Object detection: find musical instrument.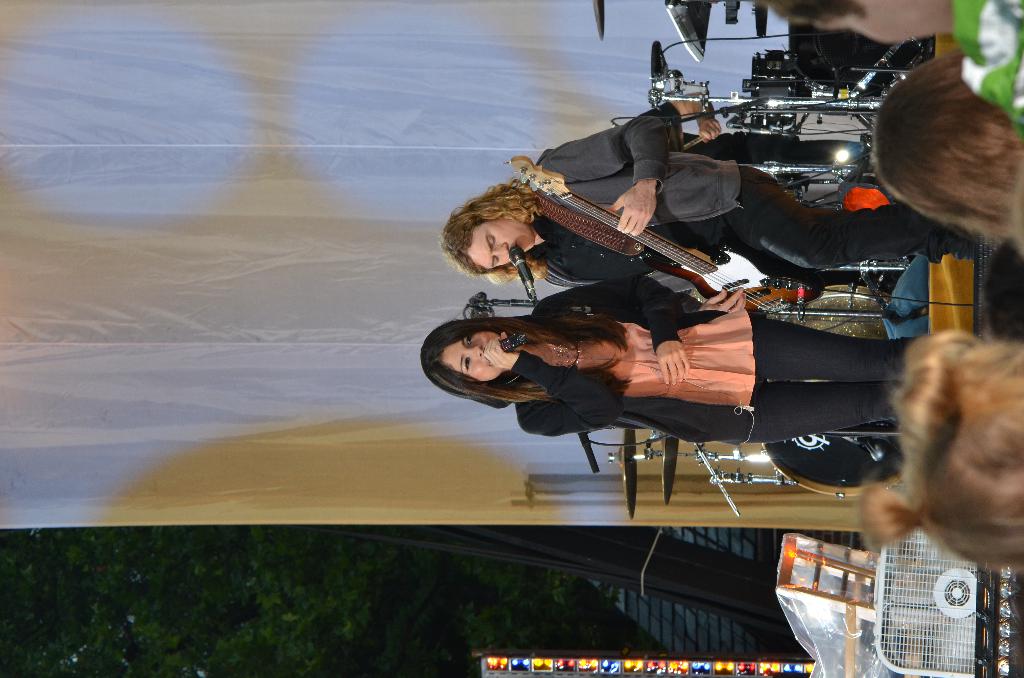
619,424,641,525.
